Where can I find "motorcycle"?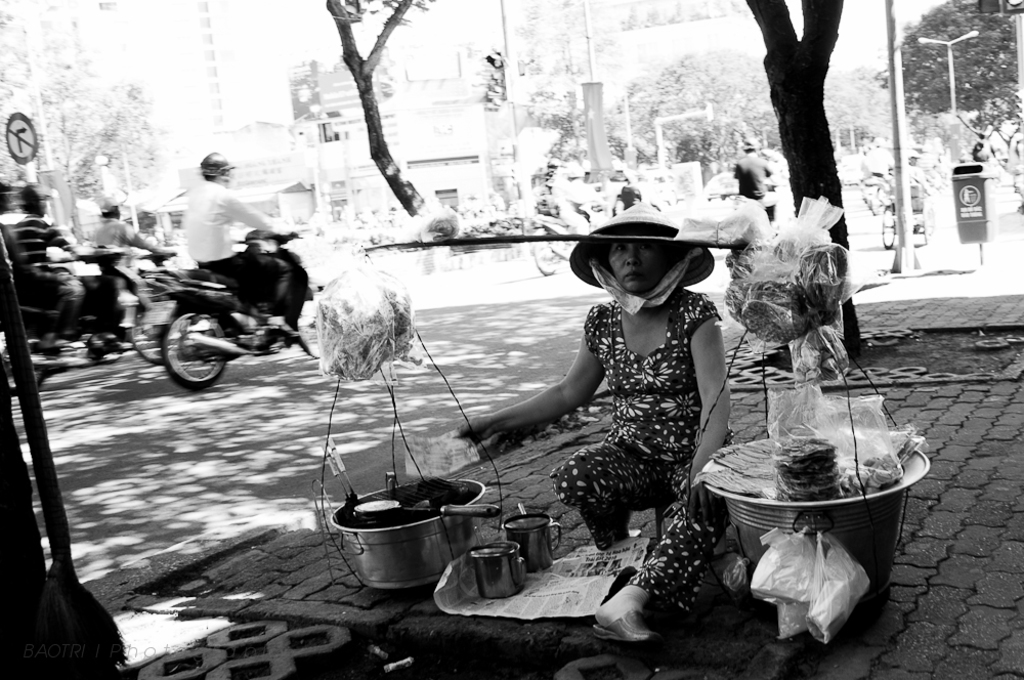
You can find it at {"x1": 527, "y1": 171, "x2": 667, "y2": 283}.
